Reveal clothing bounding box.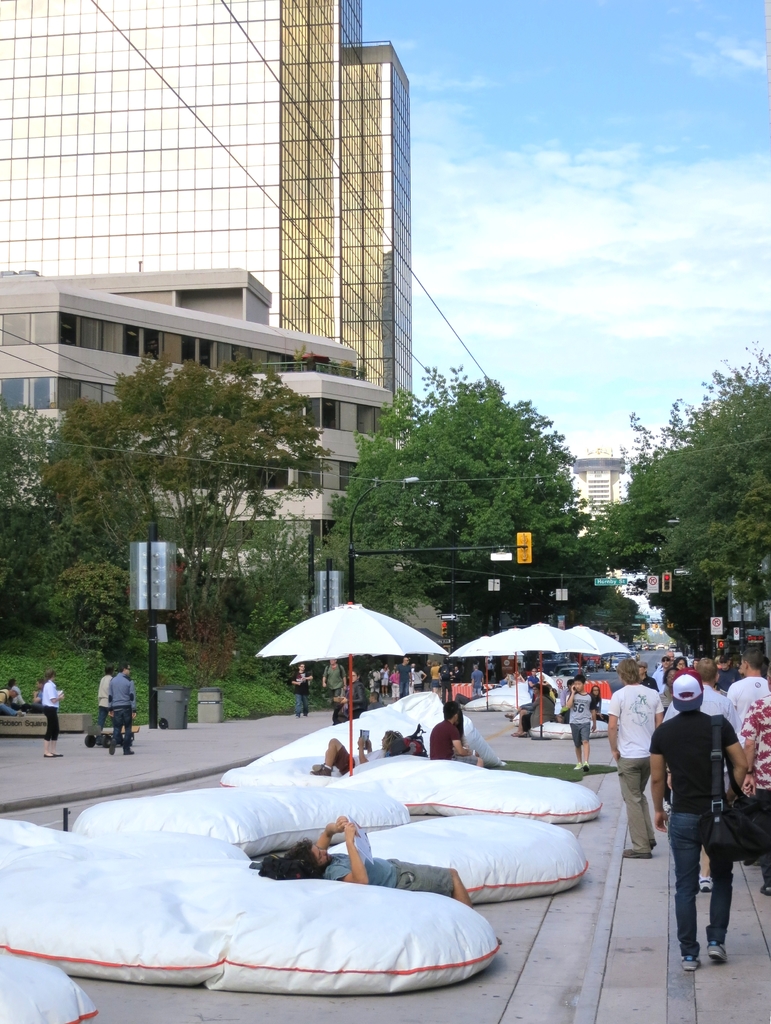
Revealed: l=289, t=668, r=311, b=716.
